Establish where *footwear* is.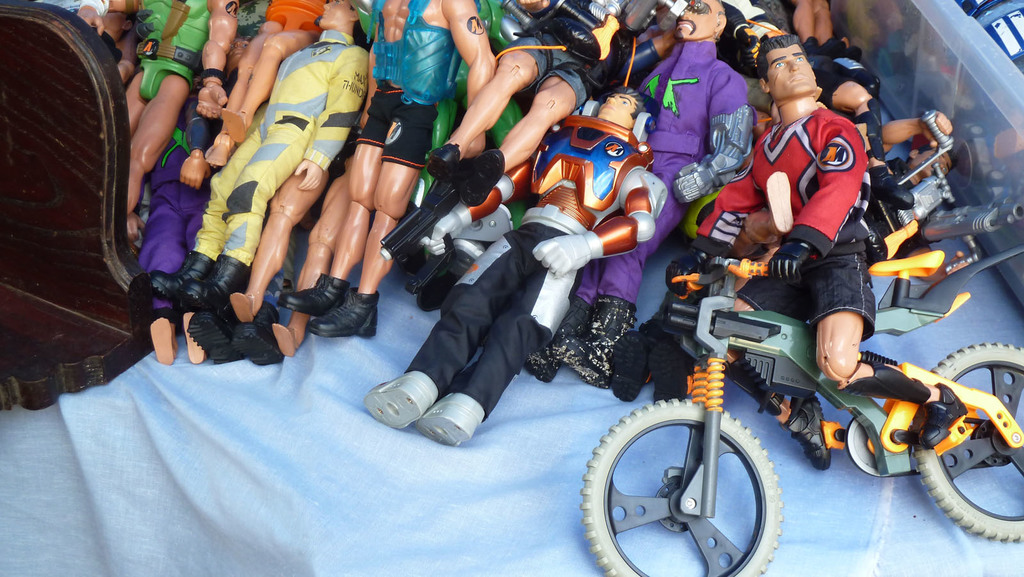
Established at rect(151, 318, 175, 362).
